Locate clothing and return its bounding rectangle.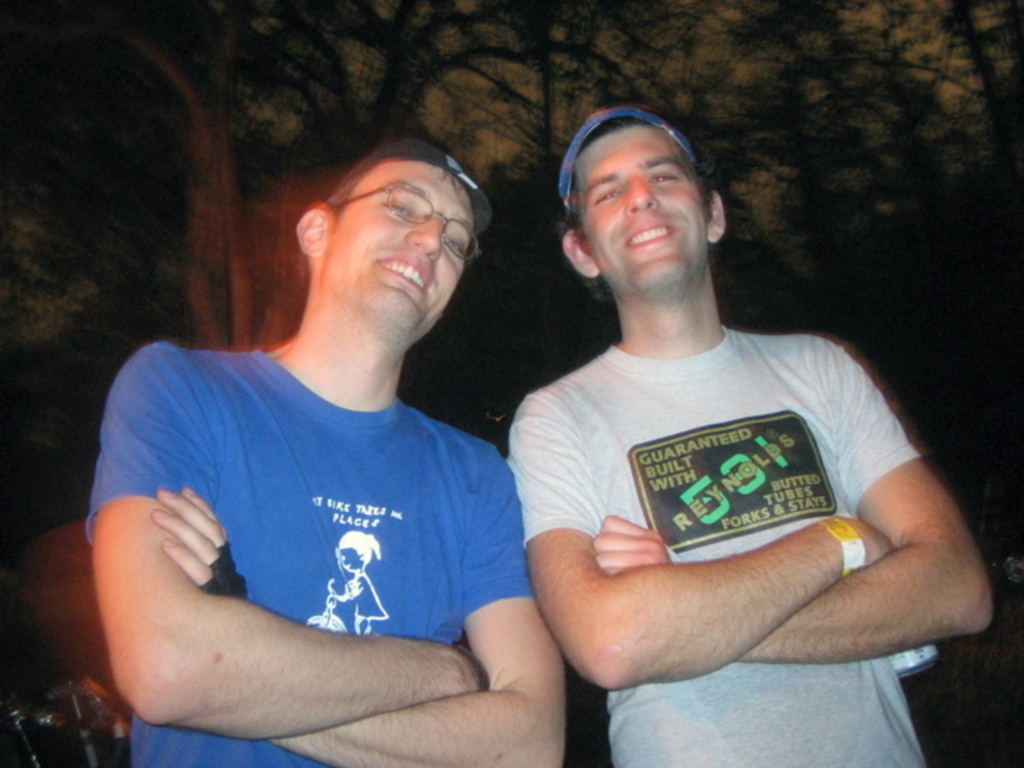
left=88, top=341, right=540, bottom=767.
